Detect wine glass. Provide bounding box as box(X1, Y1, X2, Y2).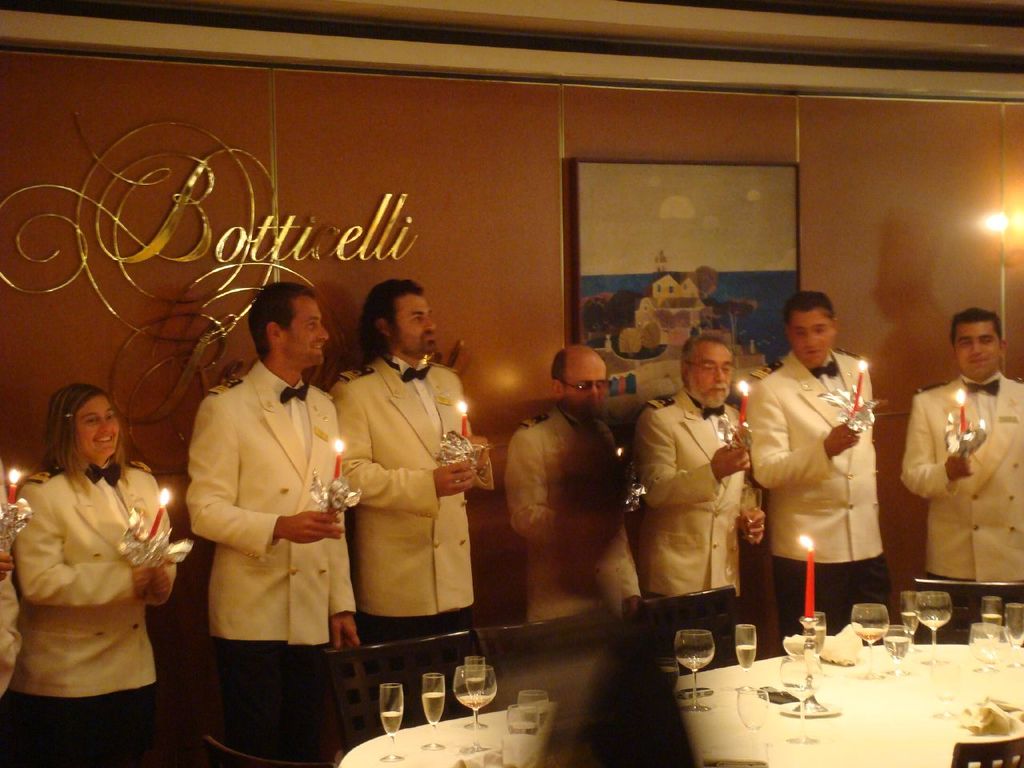
box(738, 684, 765, 752).
